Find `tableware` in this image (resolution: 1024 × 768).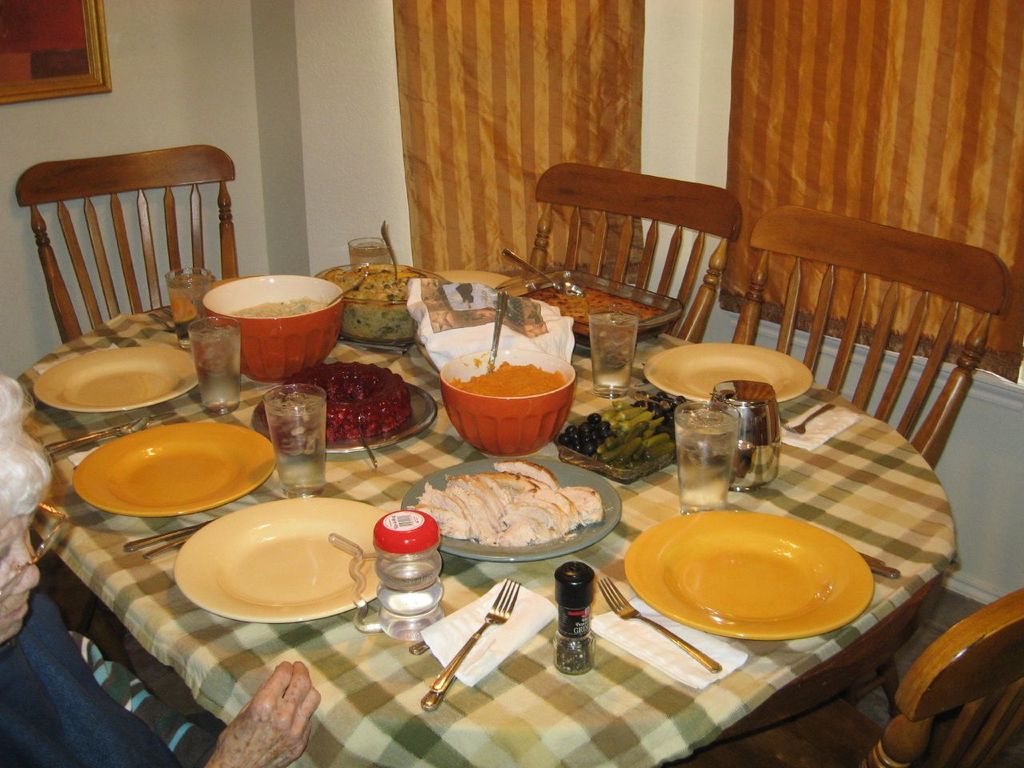
(595,575,722,673).
